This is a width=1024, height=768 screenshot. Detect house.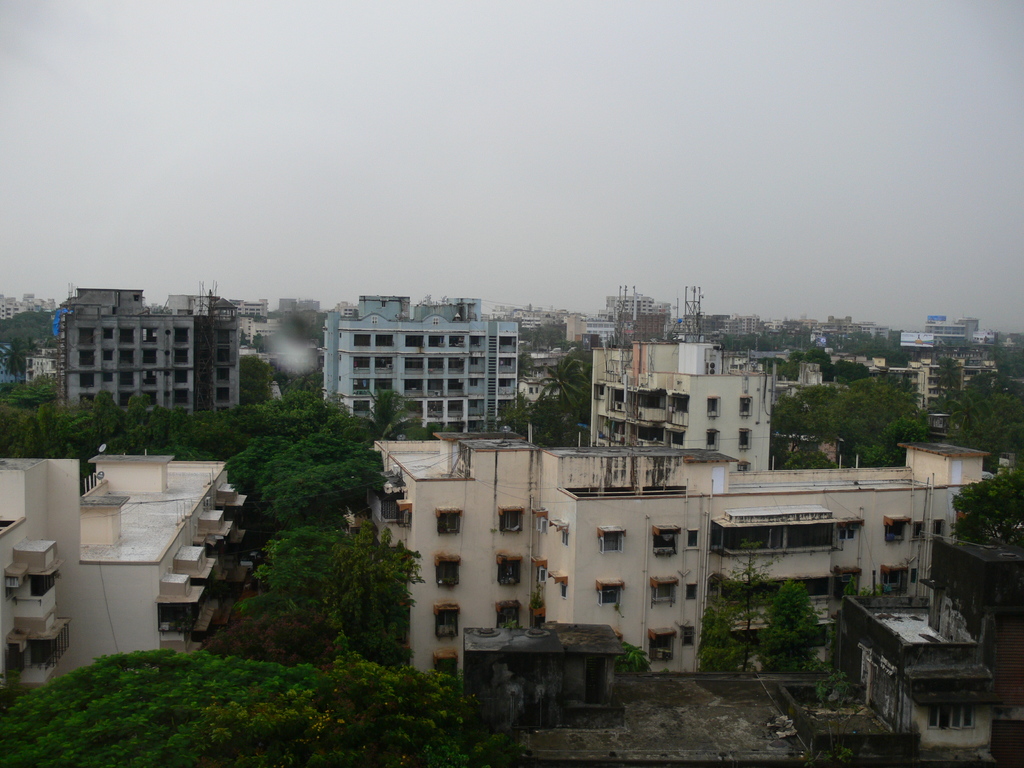
x1=342 y1=431 x2=939 y2=680.
